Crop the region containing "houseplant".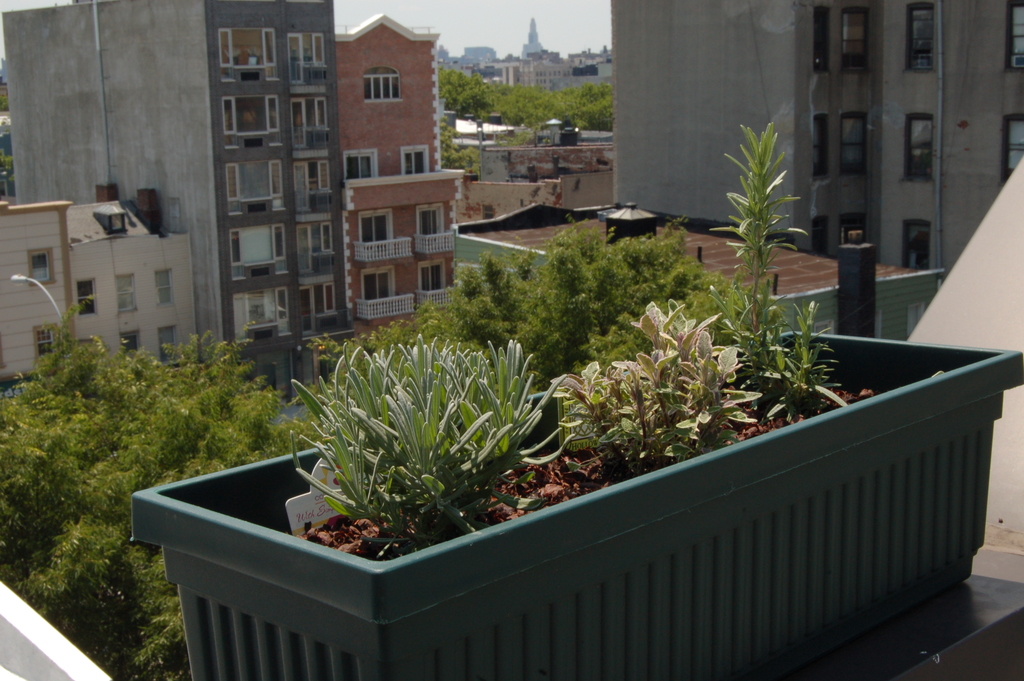
Crop region: detection(161, 108, 1023, 680).
